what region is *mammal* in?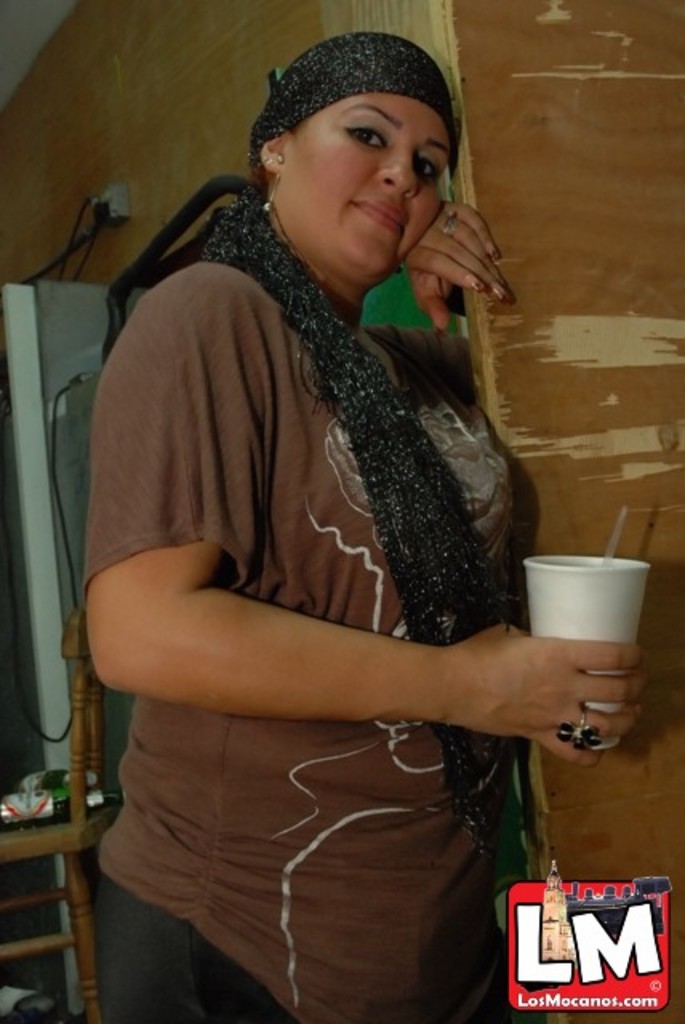
67:64:571:979.
